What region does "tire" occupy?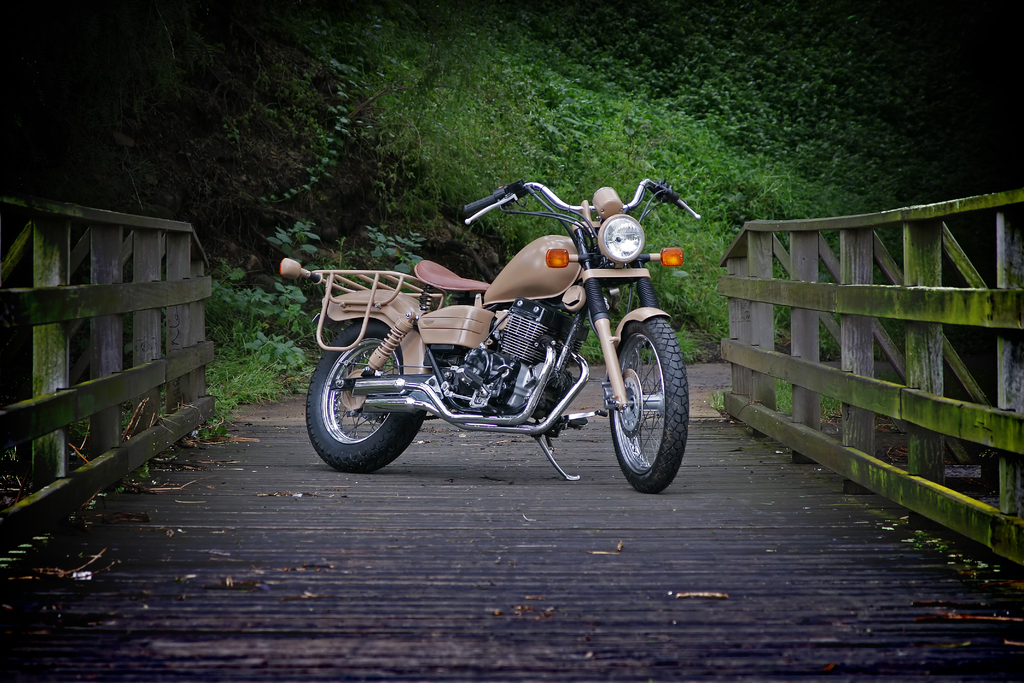
l=600, t=306, r=689, b=496.
